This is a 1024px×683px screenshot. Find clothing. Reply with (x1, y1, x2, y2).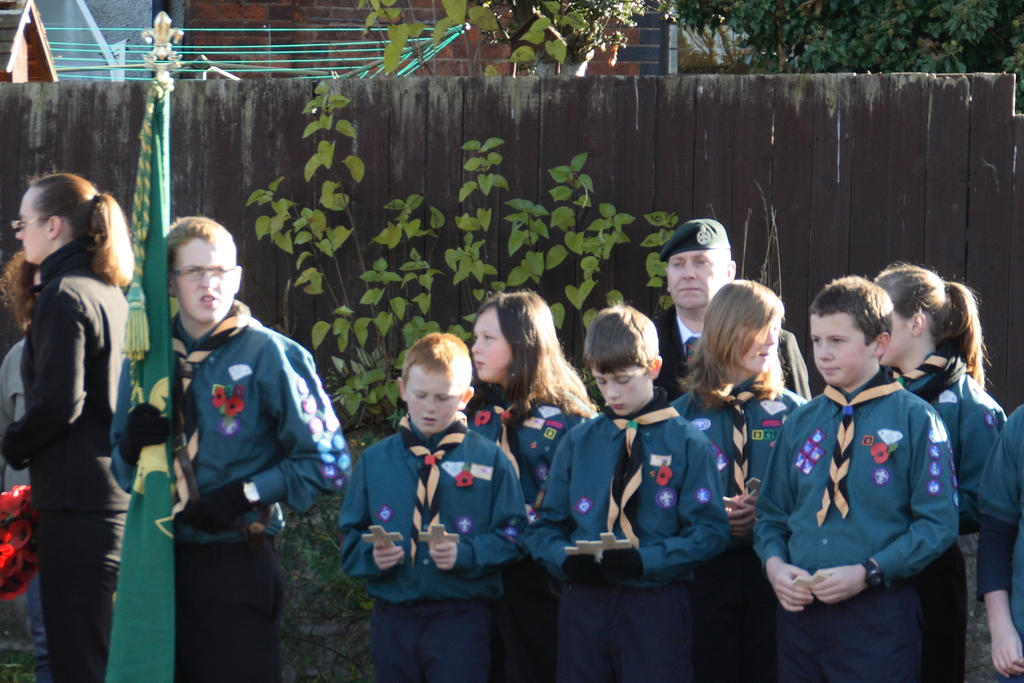
(532, 413, 725, 682).
